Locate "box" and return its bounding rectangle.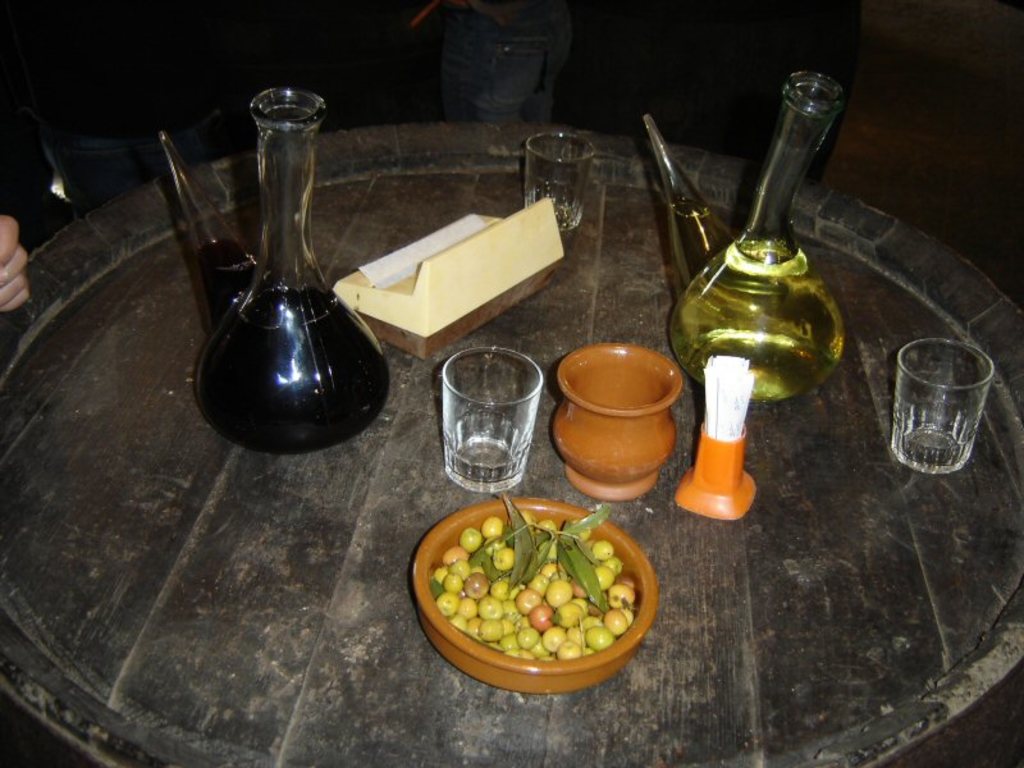
<bbox>335, 195, 564, 356</bbox>.
